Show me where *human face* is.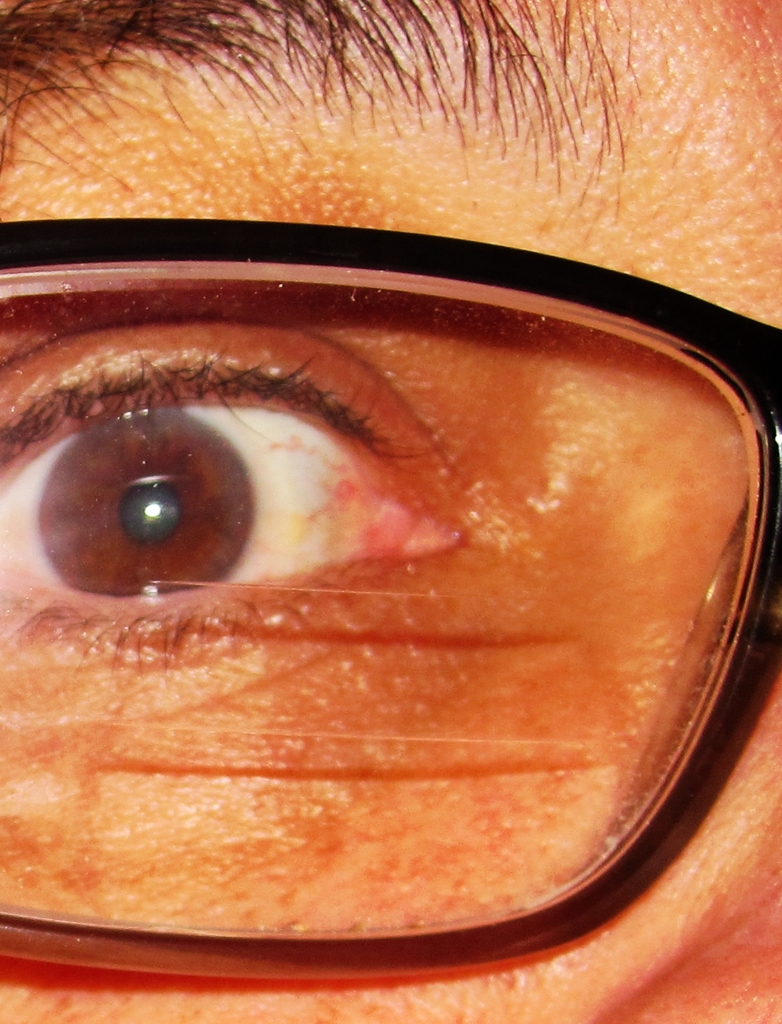
*human face* is at rect(1, 1, 781, 1023).
